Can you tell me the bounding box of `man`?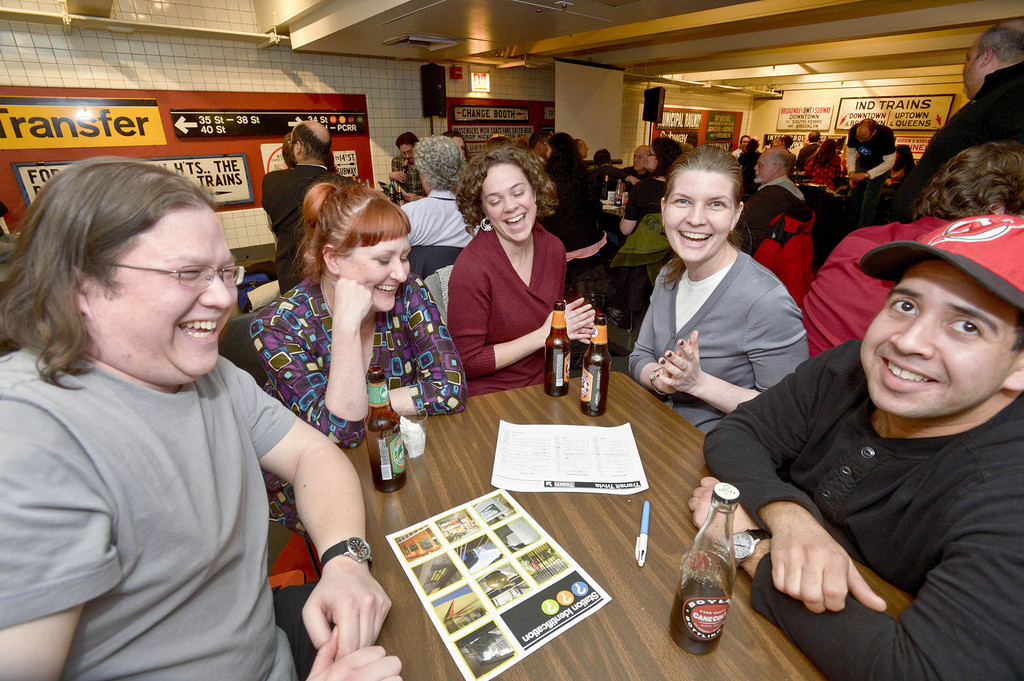
(x1=252, y1=108, x2=360, y2=282).
